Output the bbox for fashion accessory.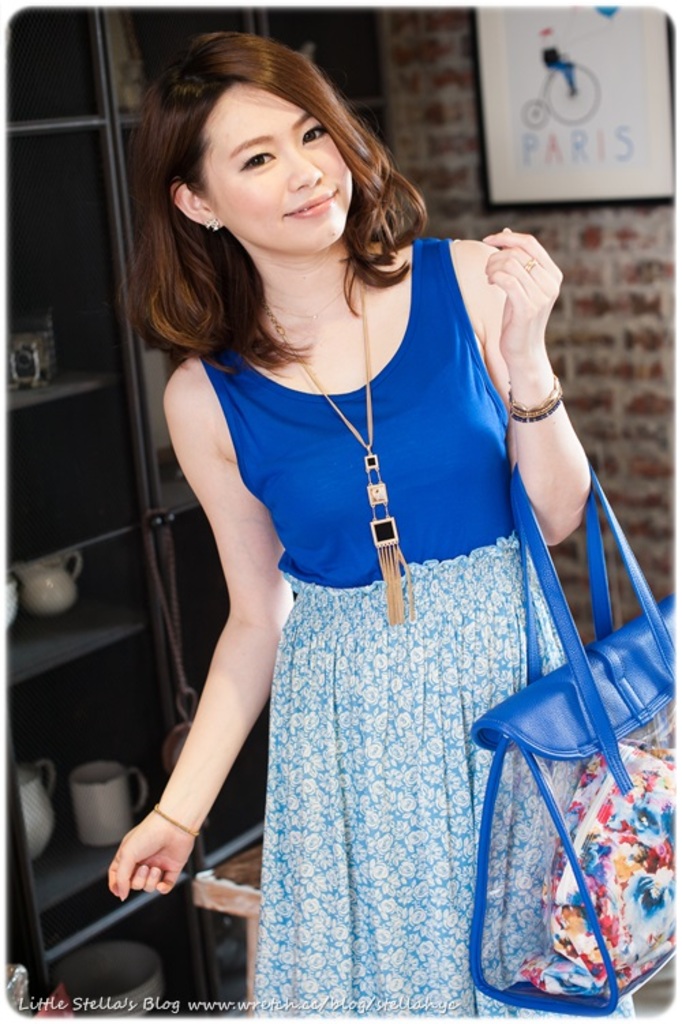
<region>468, 457, 681, 1023</region>.
